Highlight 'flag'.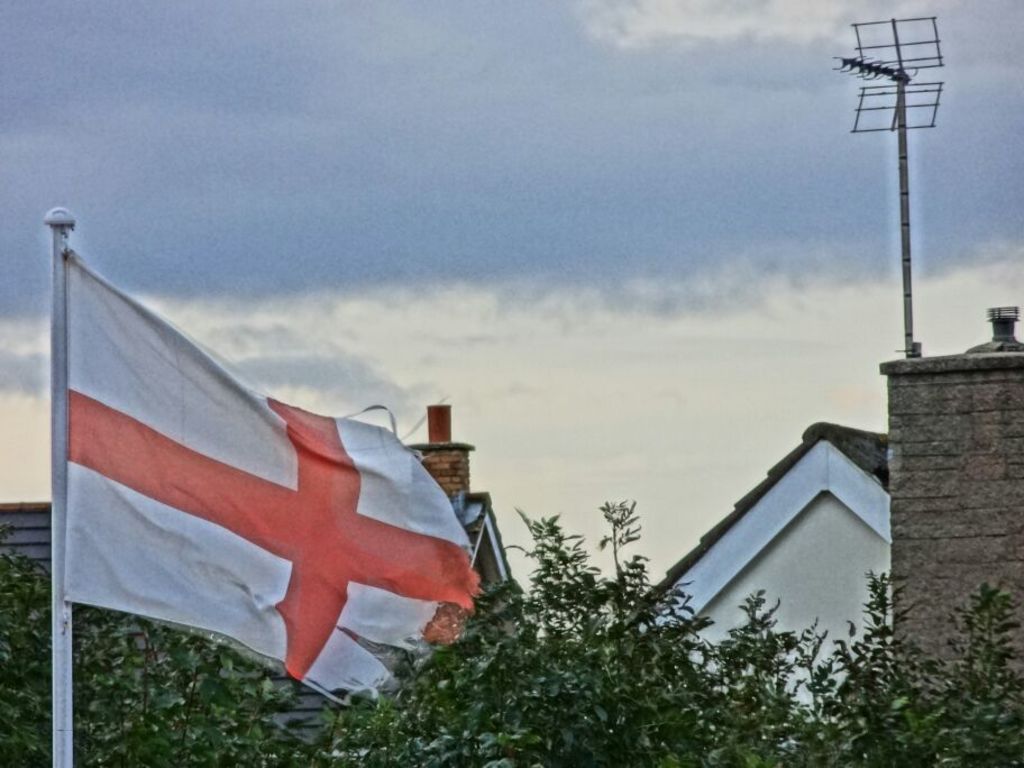
Highlighted region: (x1=36, y1=333, x2=464, y2=706).
